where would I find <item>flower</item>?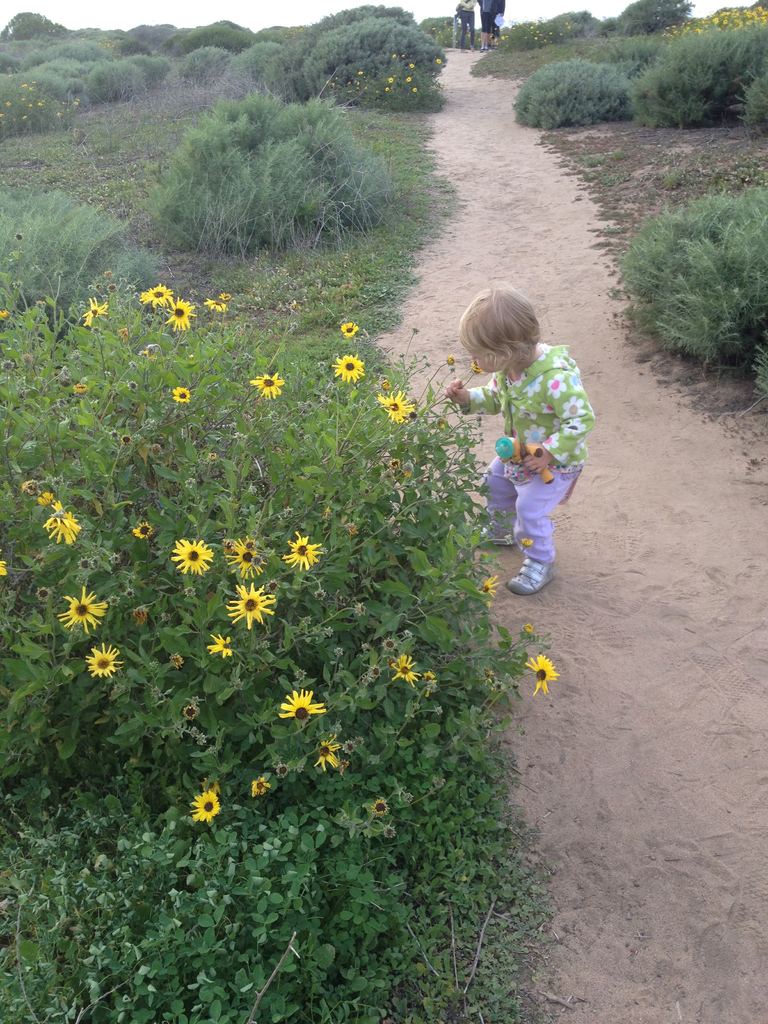
At select_region(337, 317, 362, 340).
